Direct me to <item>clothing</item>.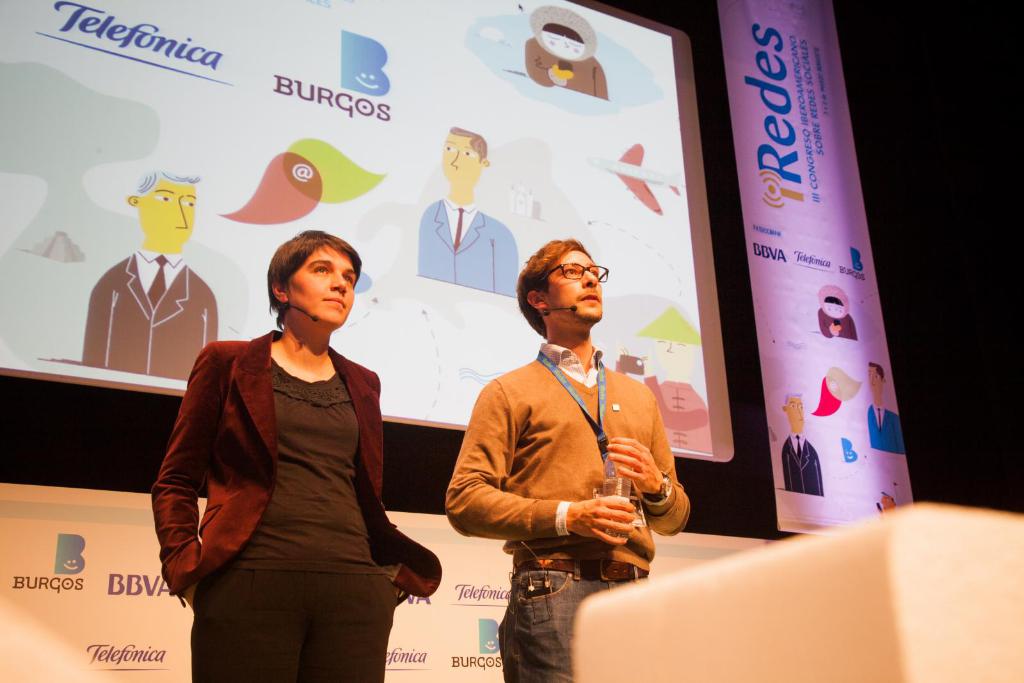
Direction: box(82, 246, 221, 382).
